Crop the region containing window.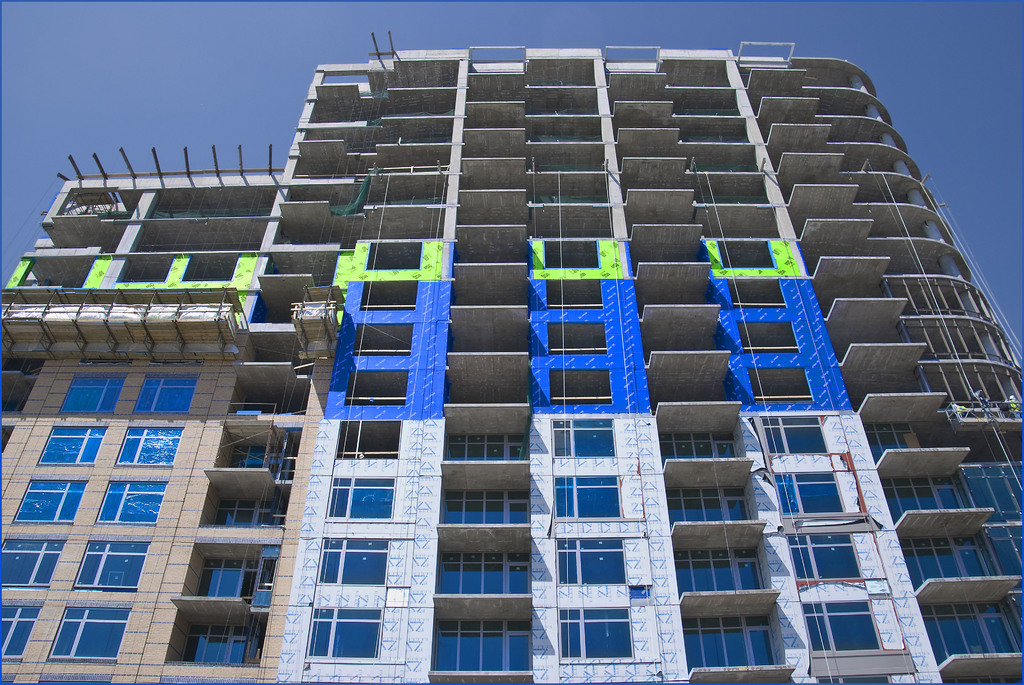
Crop region: [37,421,112,467].
